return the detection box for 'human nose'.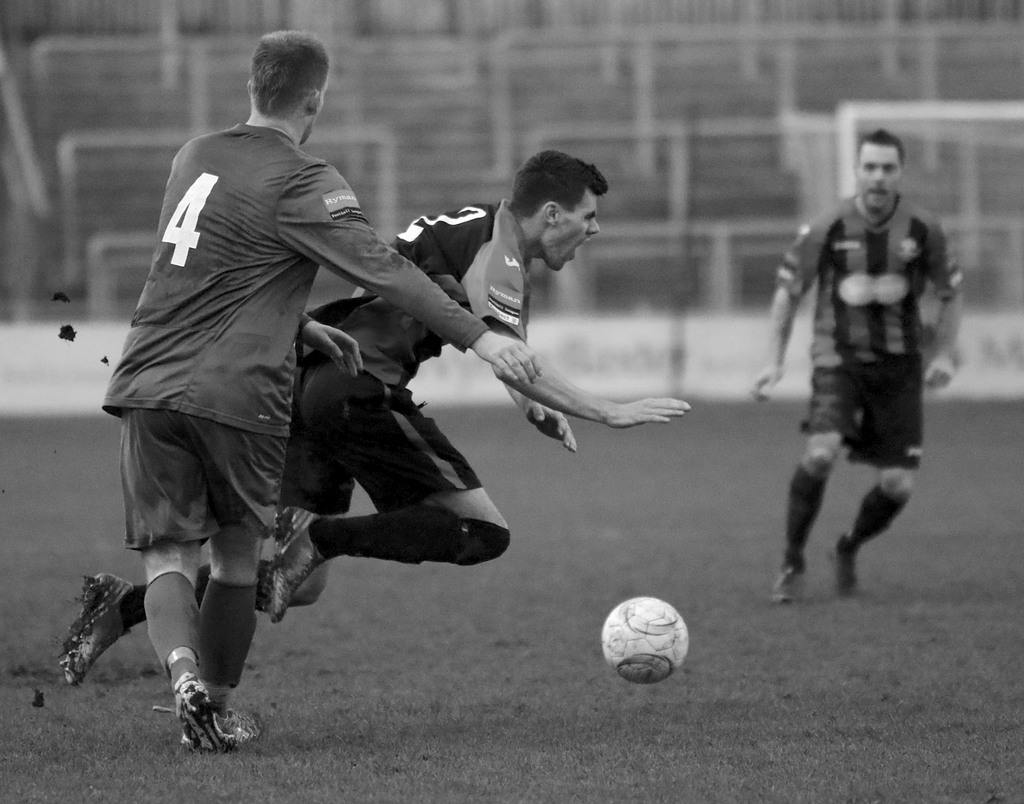
bbox=(586, 219, 598, 233).
